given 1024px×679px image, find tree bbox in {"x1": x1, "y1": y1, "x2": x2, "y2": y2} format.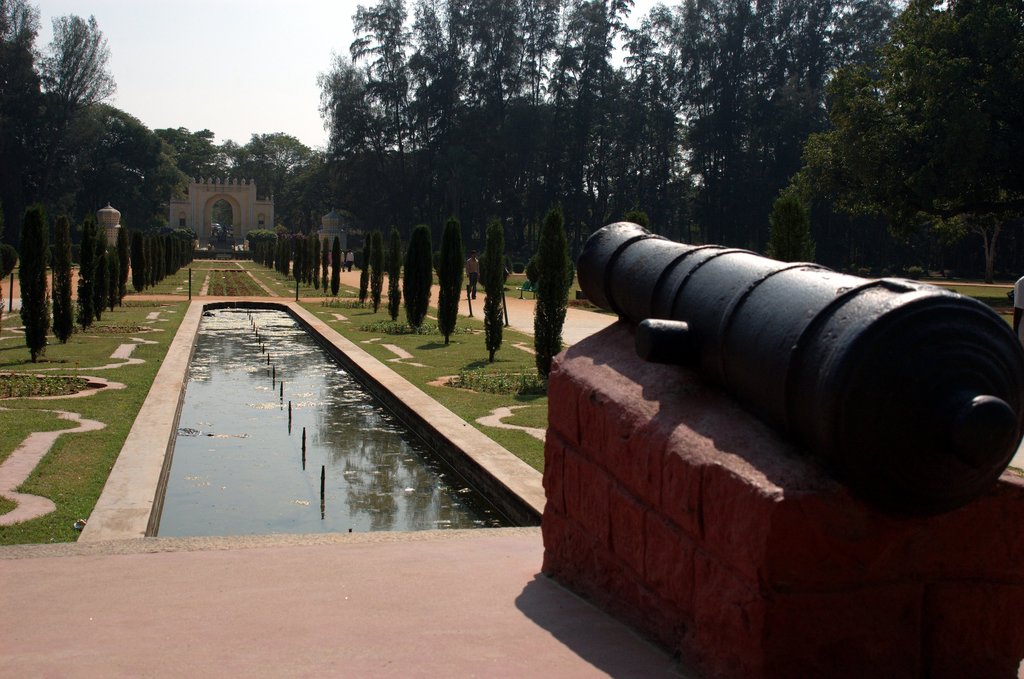
{"x1": 8, "y1": 8, "x2": 168, "y2": 318}.
